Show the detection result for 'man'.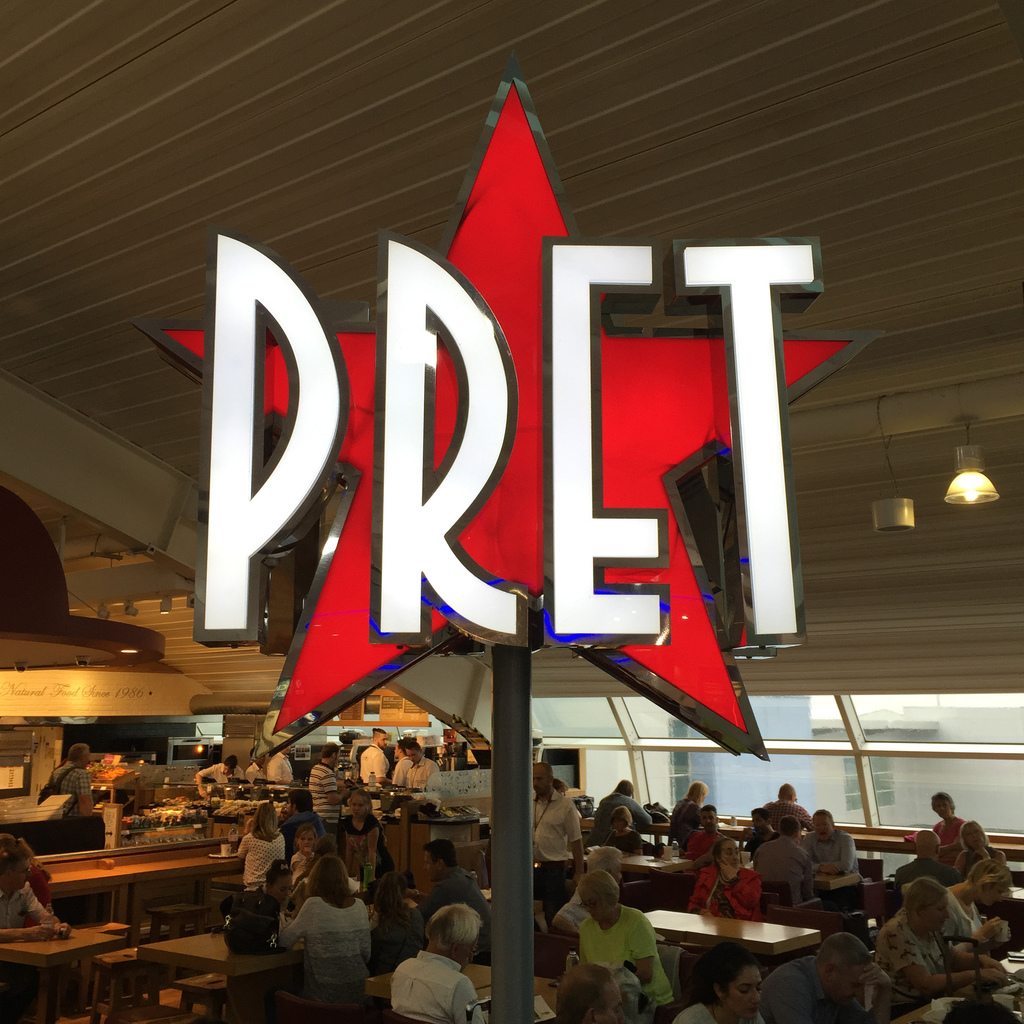
886:829:964:913.
